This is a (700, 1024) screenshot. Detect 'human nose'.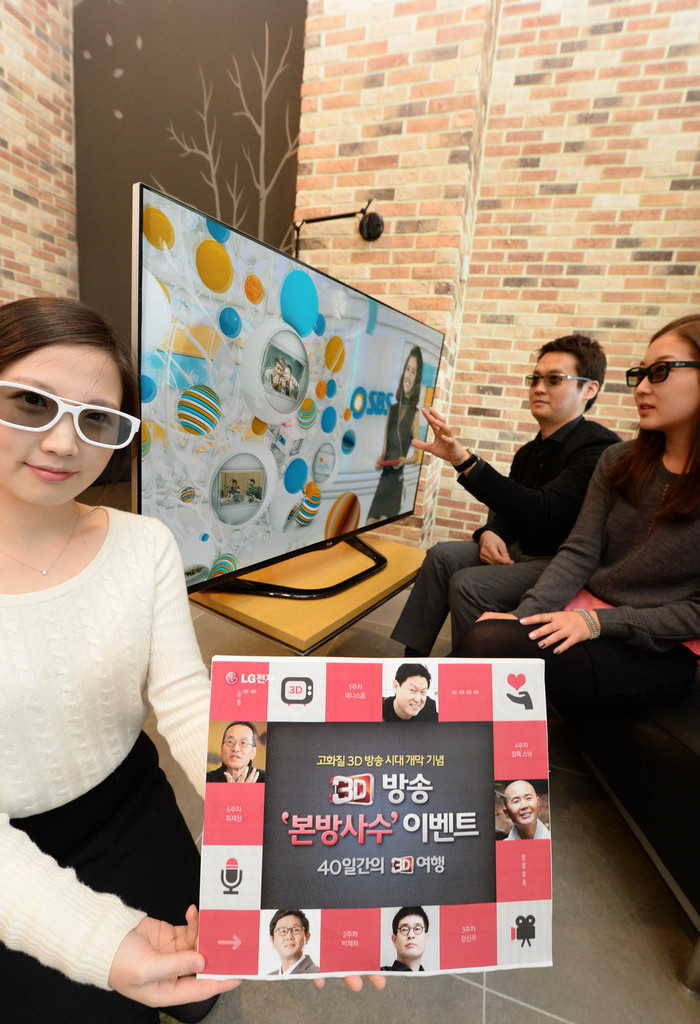
bbox(412, 693, 421, 700).
